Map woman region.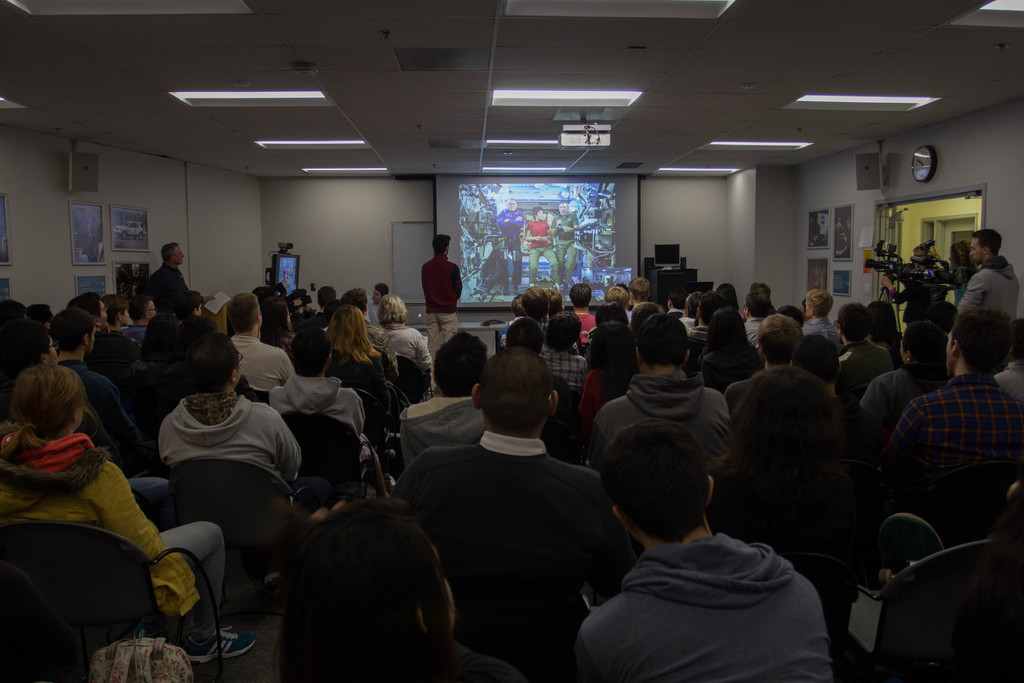
Mapped to (378,292,438,393).
